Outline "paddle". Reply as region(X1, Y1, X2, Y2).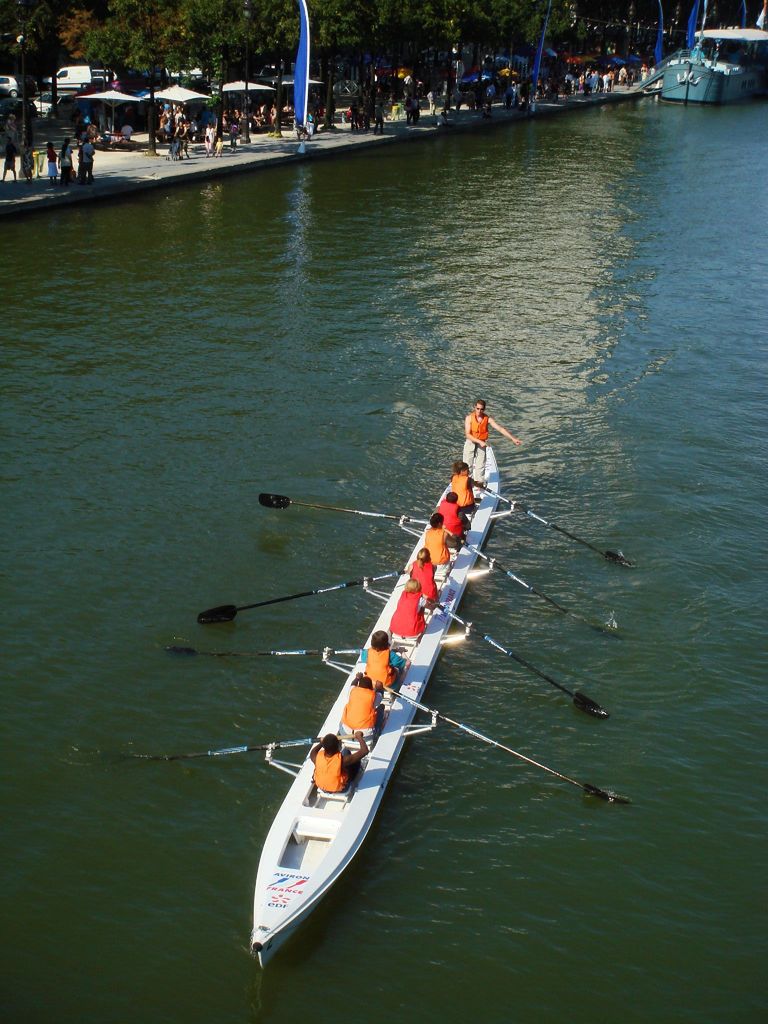
region(370, 679, 630, 805).
